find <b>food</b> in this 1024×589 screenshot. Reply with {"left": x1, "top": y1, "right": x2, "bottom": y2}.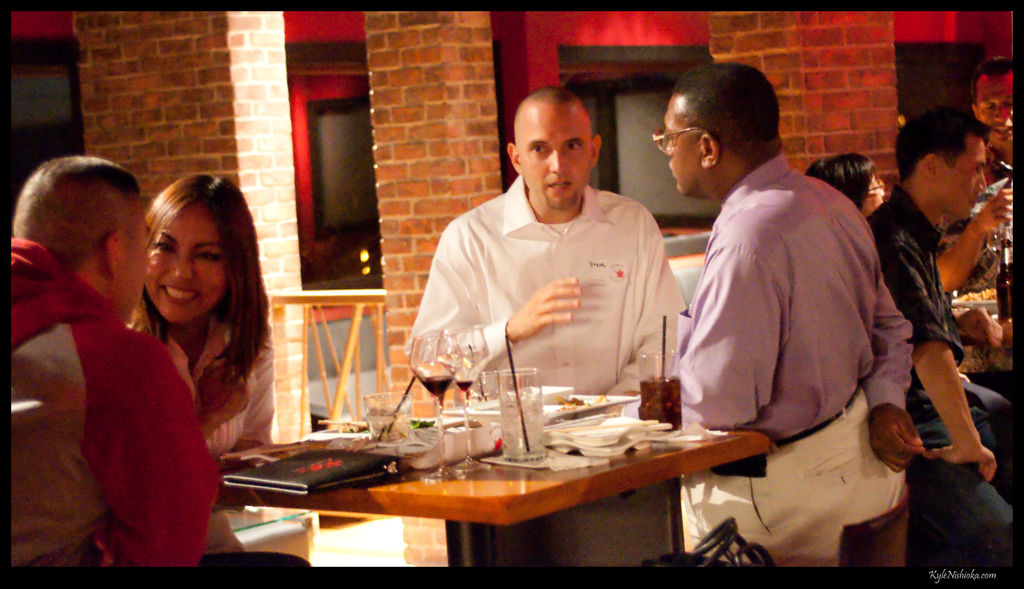
{"left": 410, "top": 416, "right": 437, "bottom": 429}.
